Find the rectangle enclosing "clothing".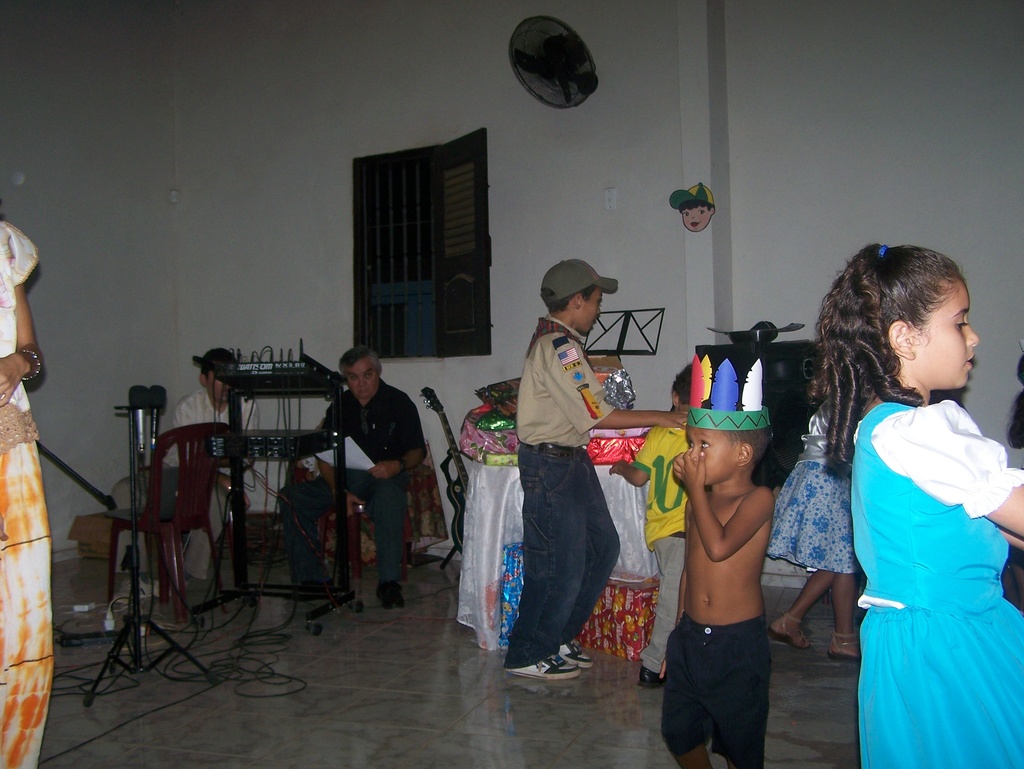
853:399:1023:768.
